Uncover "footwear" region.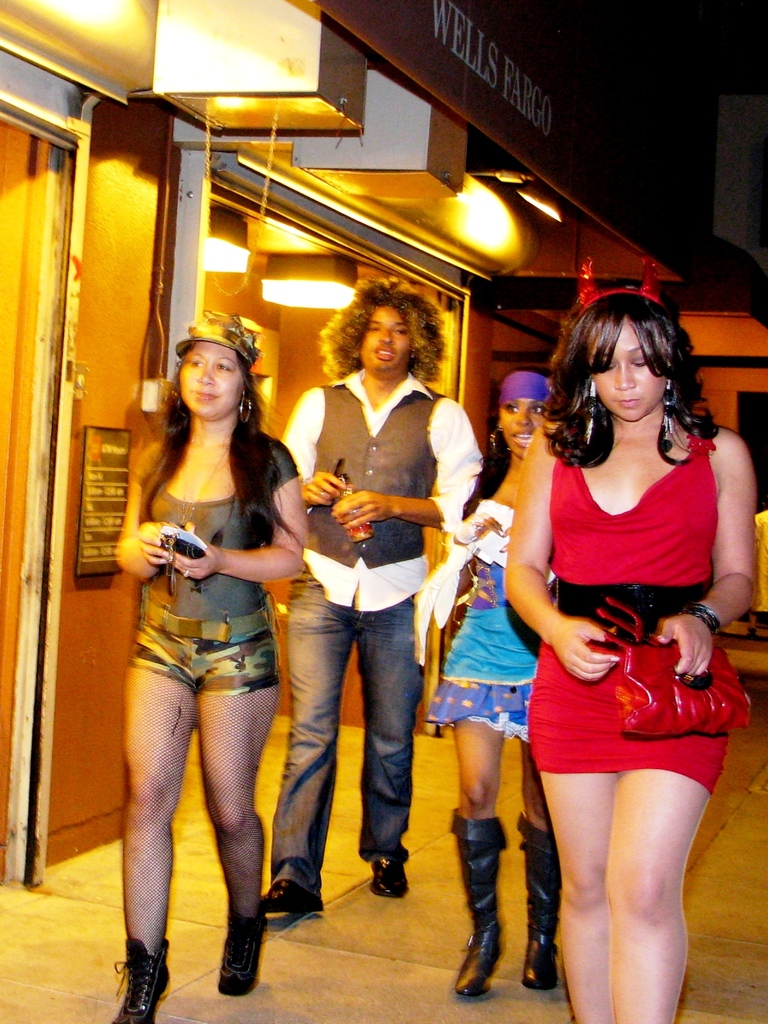
Uncovered: 366,848,415,900.
